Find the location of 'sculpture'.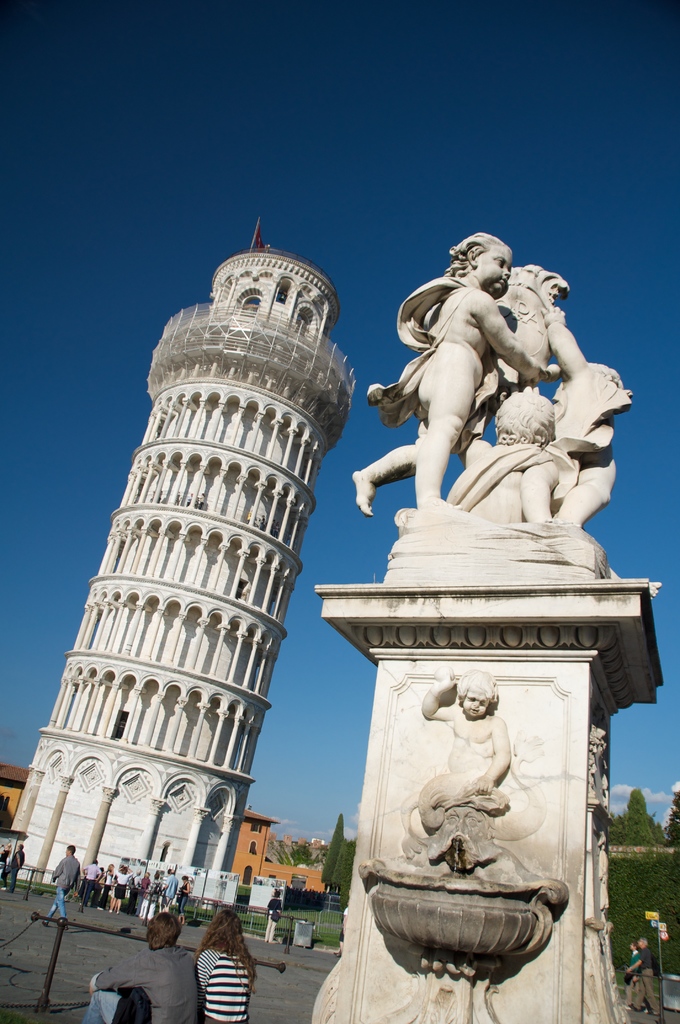
Location: left=444, top=264, right=621, bottom=474.
